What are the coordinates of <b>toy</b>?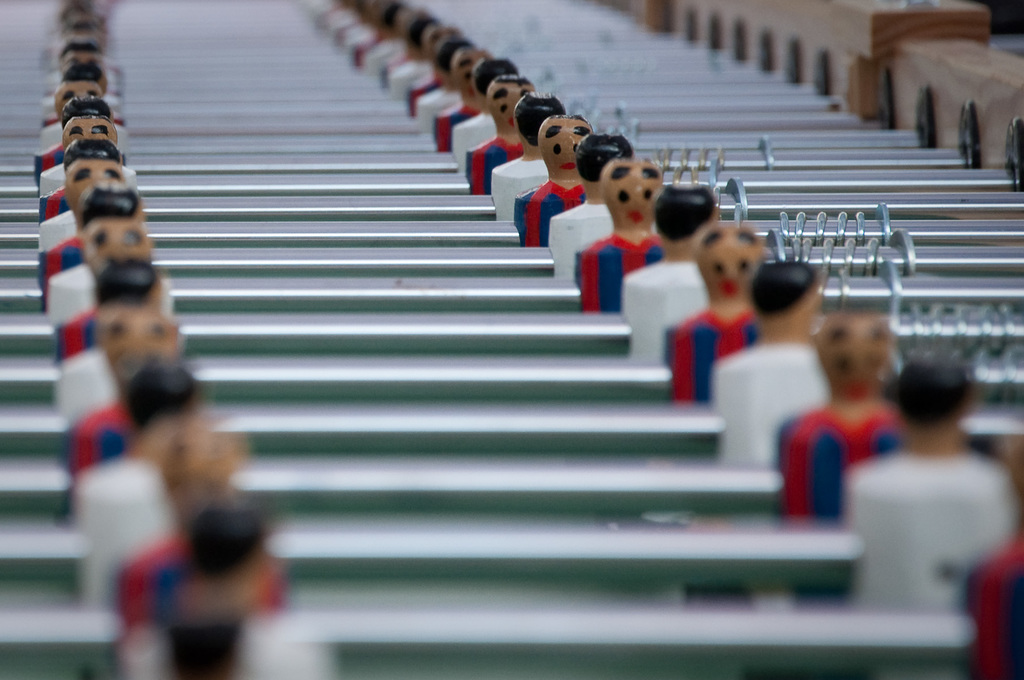
pyautogui.locateOnScreen(115, 505, 340, 679).
